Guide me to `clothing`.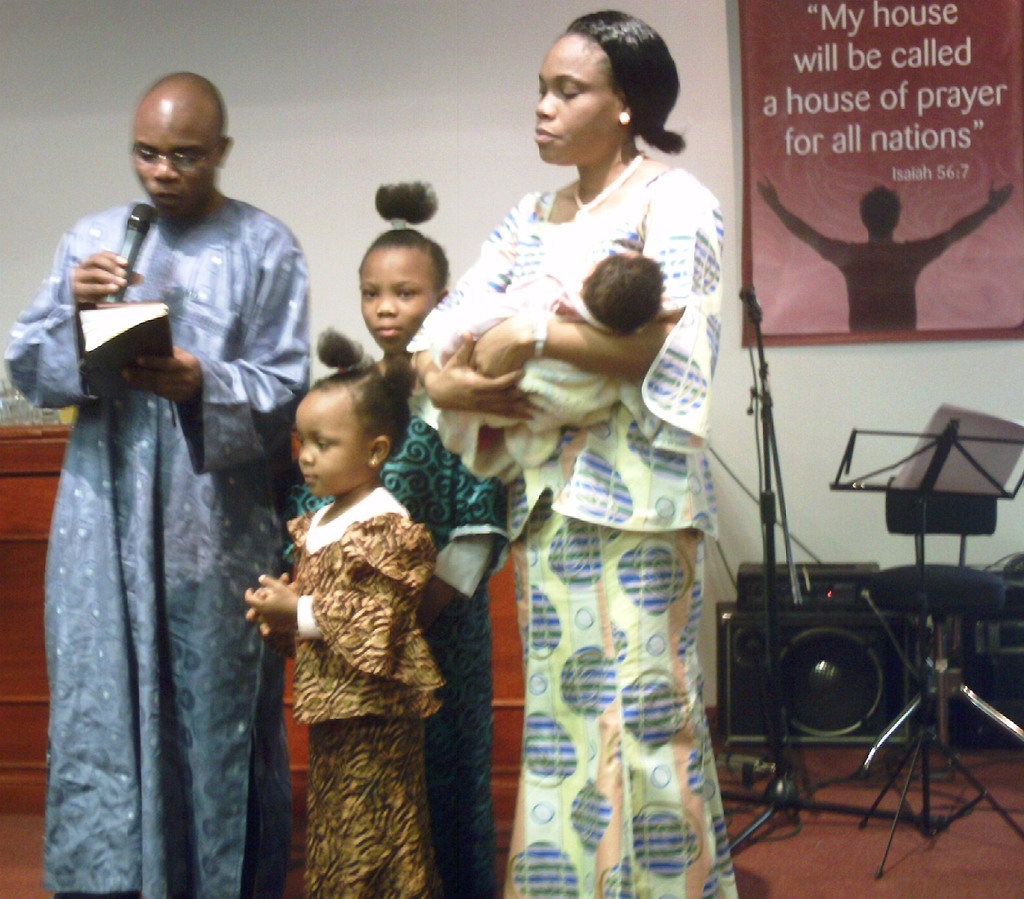
Guidance: bbox(0, 197, 309, 898).
